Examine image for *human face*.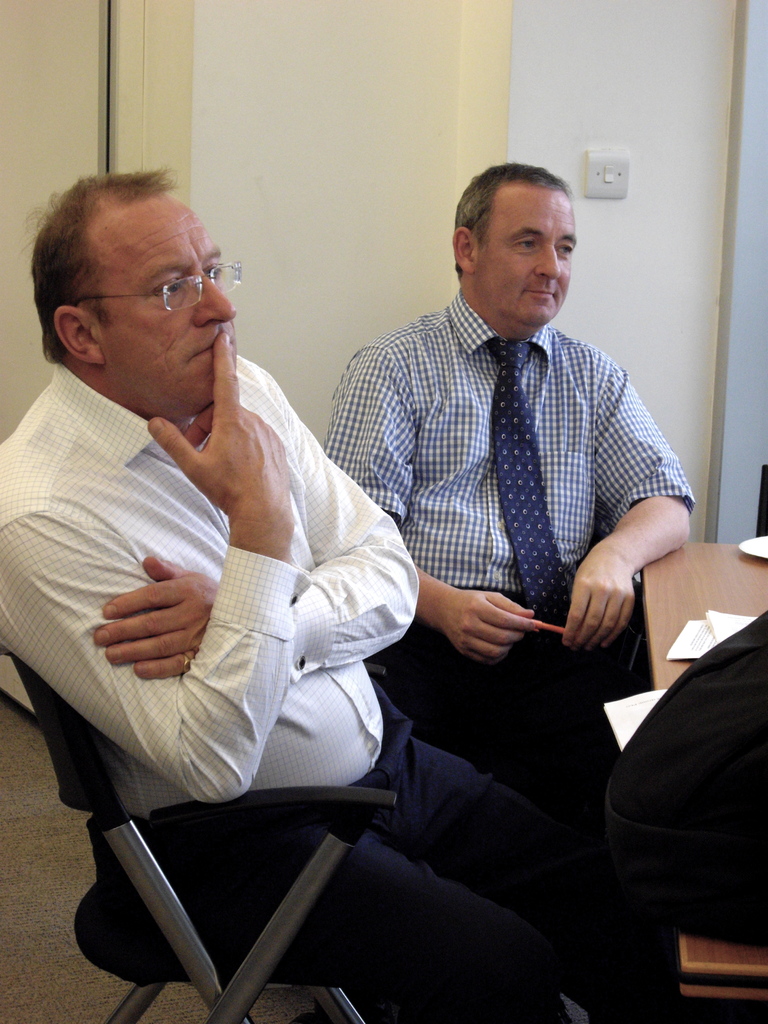
Examination result: [left=477, top=188, right=580, bottom=323].
